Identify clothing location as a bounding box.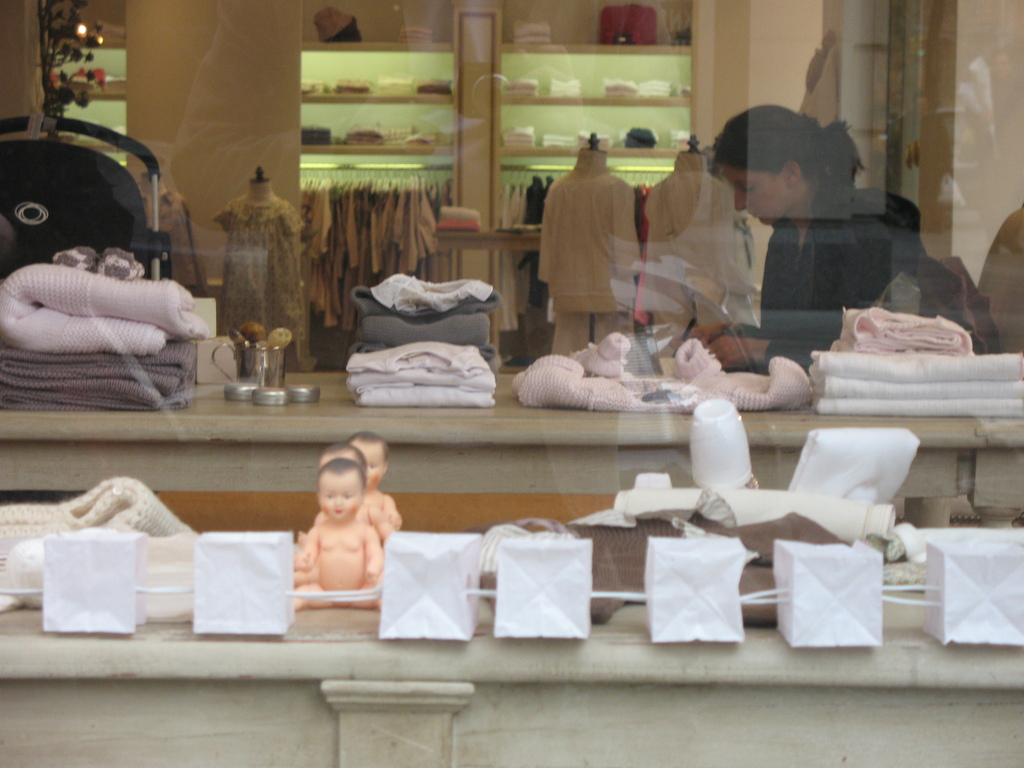
detection(728, 188, 973, 378).
